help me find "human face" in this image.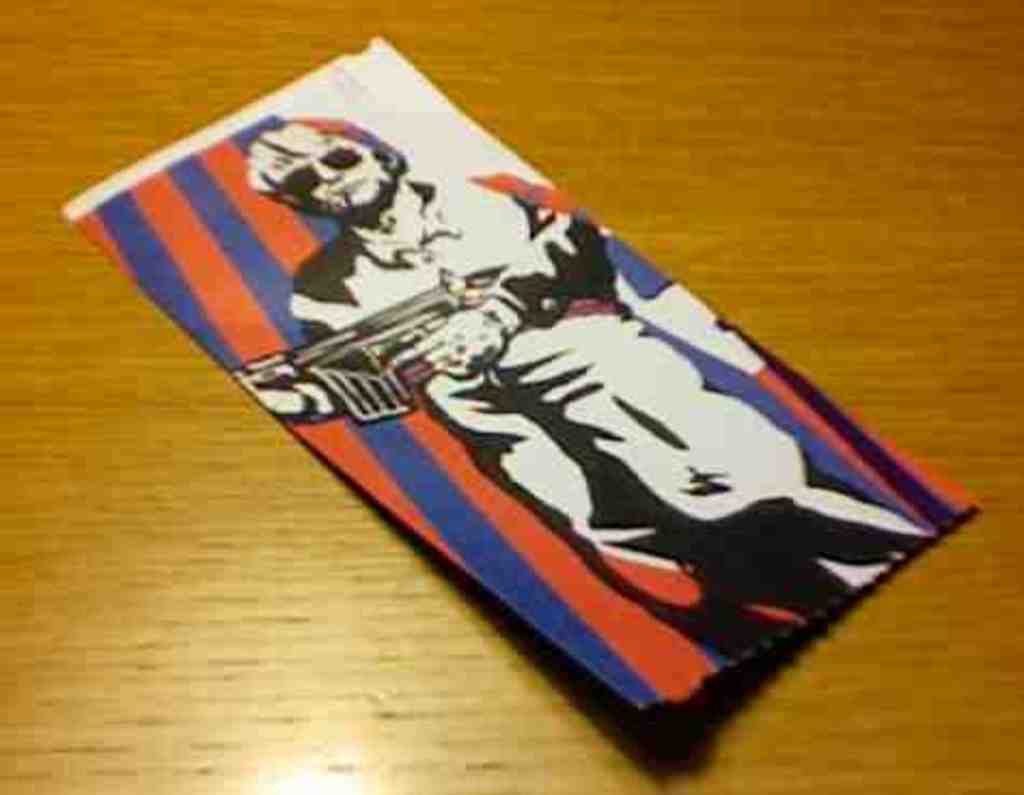
Found it: (left=263, top=136, right=384, bottom=207).
